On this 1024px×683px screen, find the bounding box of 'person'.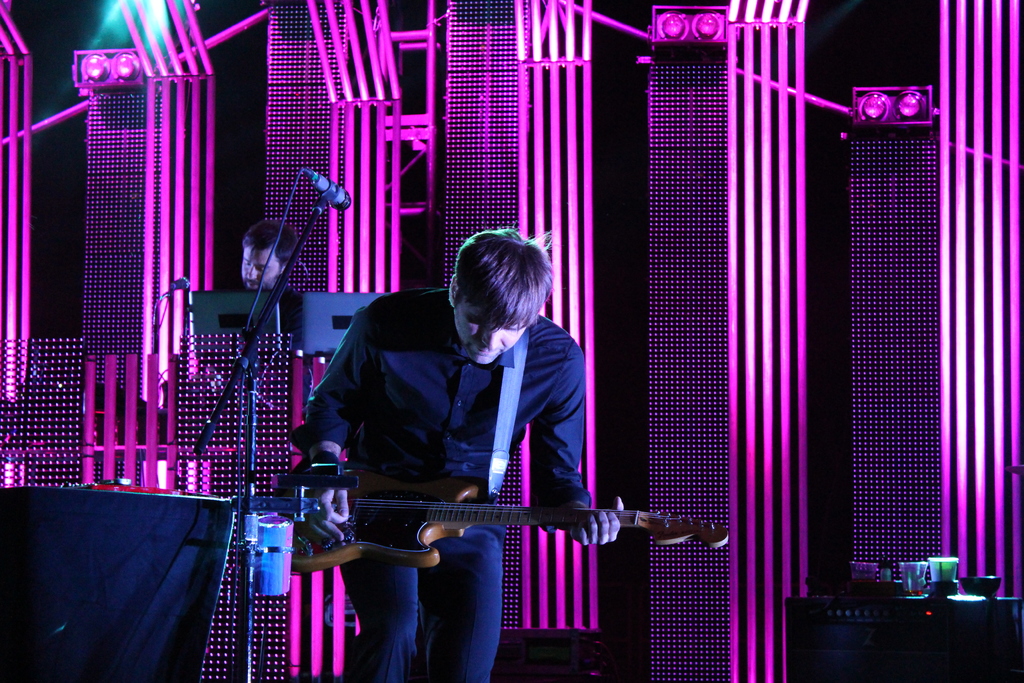
Bounding box: {"x1": 284, "y1": 220, "x2": 625, "y2": 682}.
